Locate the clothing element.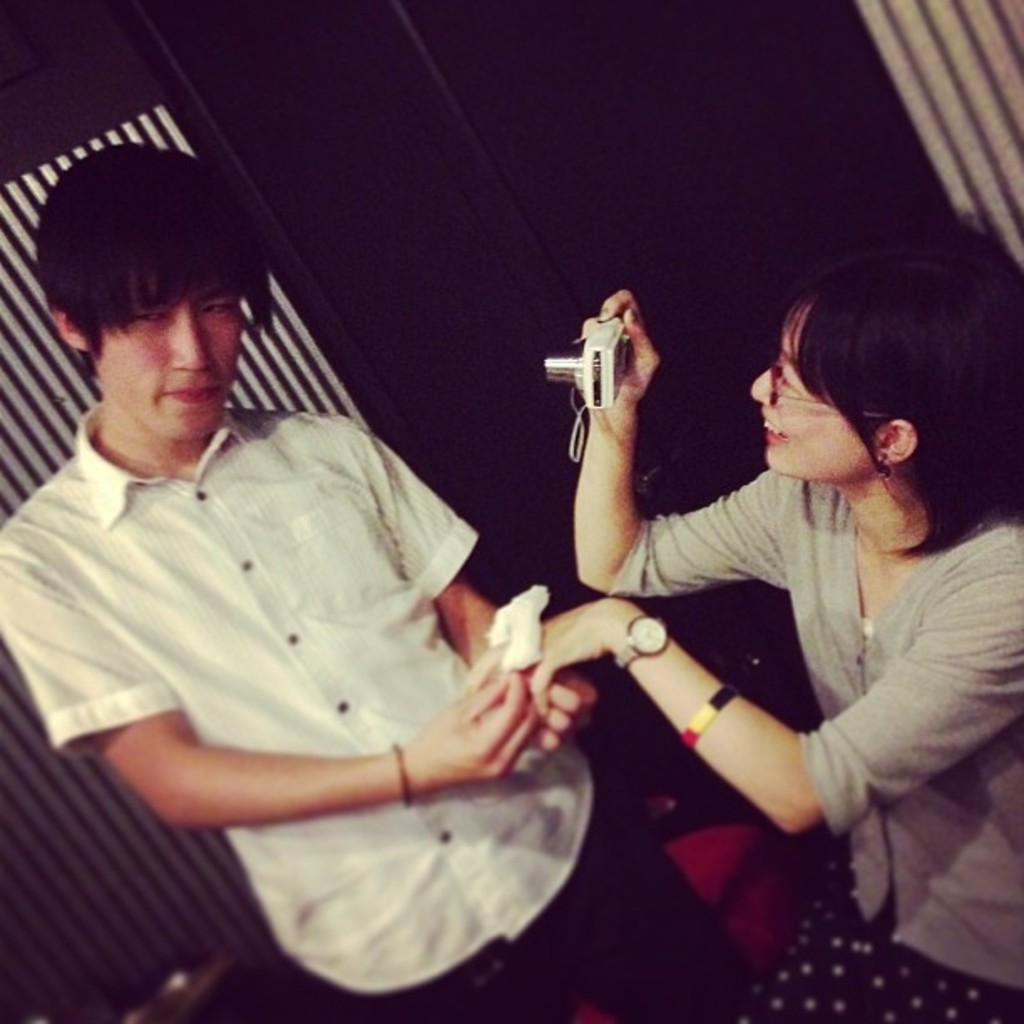
Element bbox: l=52, t=326, r=571, b=969.
